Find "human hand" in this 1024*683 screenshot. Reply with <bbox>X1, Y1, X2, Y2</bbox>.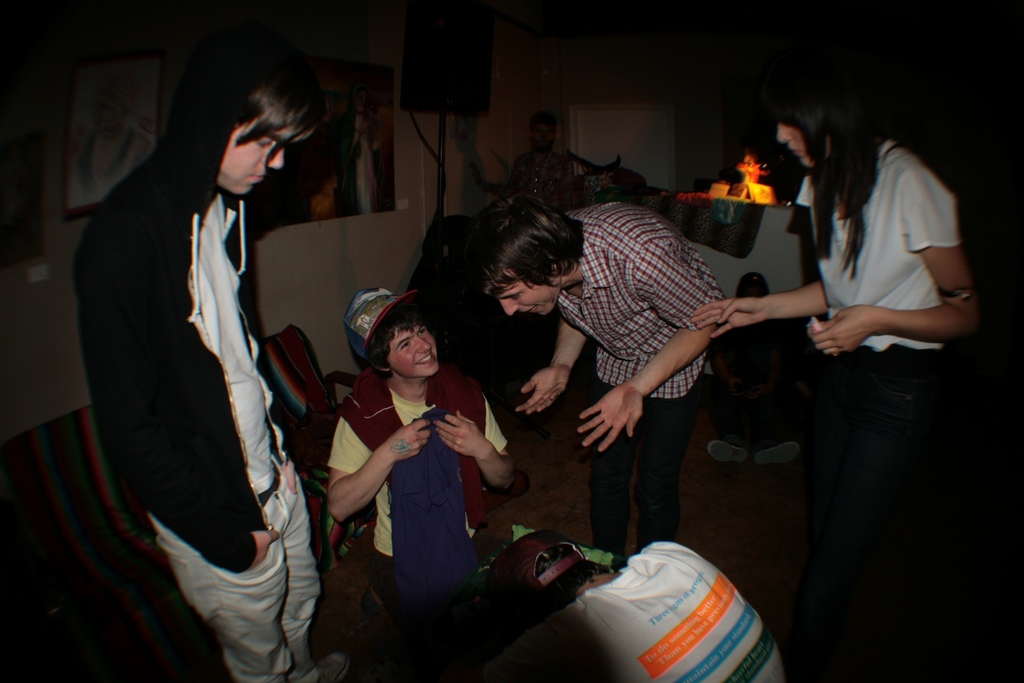
<bbox>433, 408, 492, 458</bbox>.
